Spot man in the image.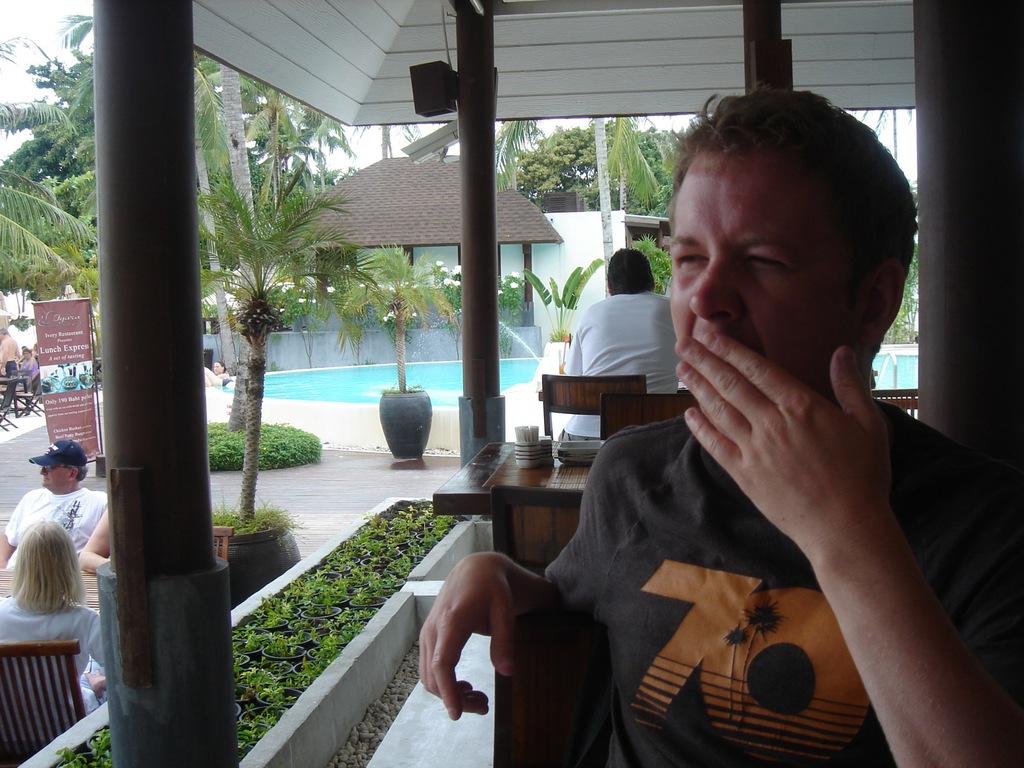
man found at left=0, top=439, right=109, bottom=572.
